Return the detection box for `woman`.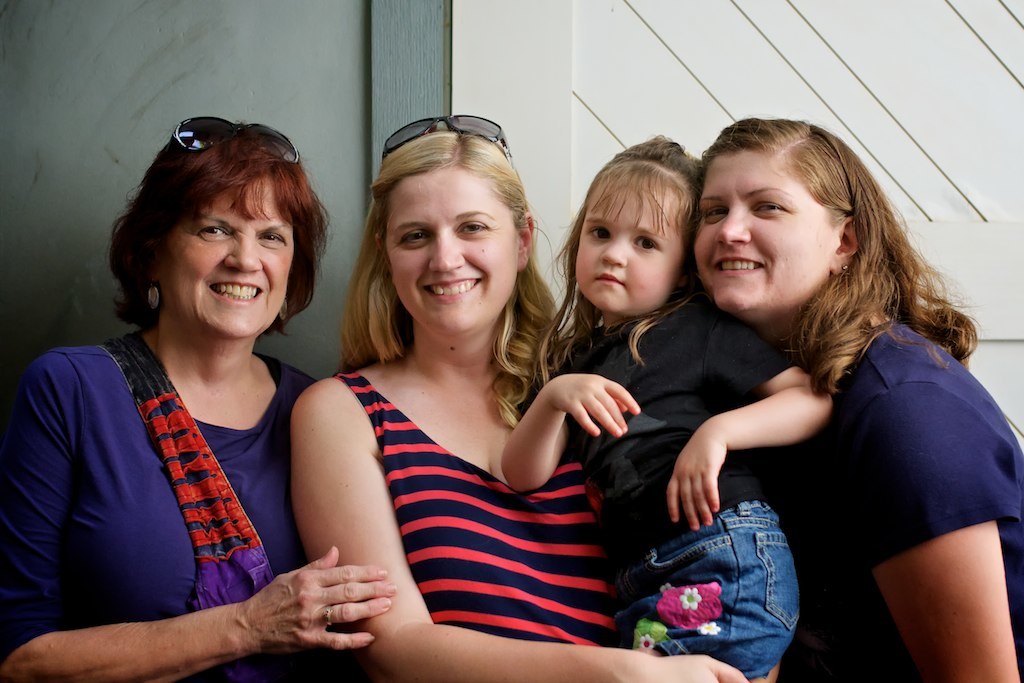
[0, 116, 396, 682].
